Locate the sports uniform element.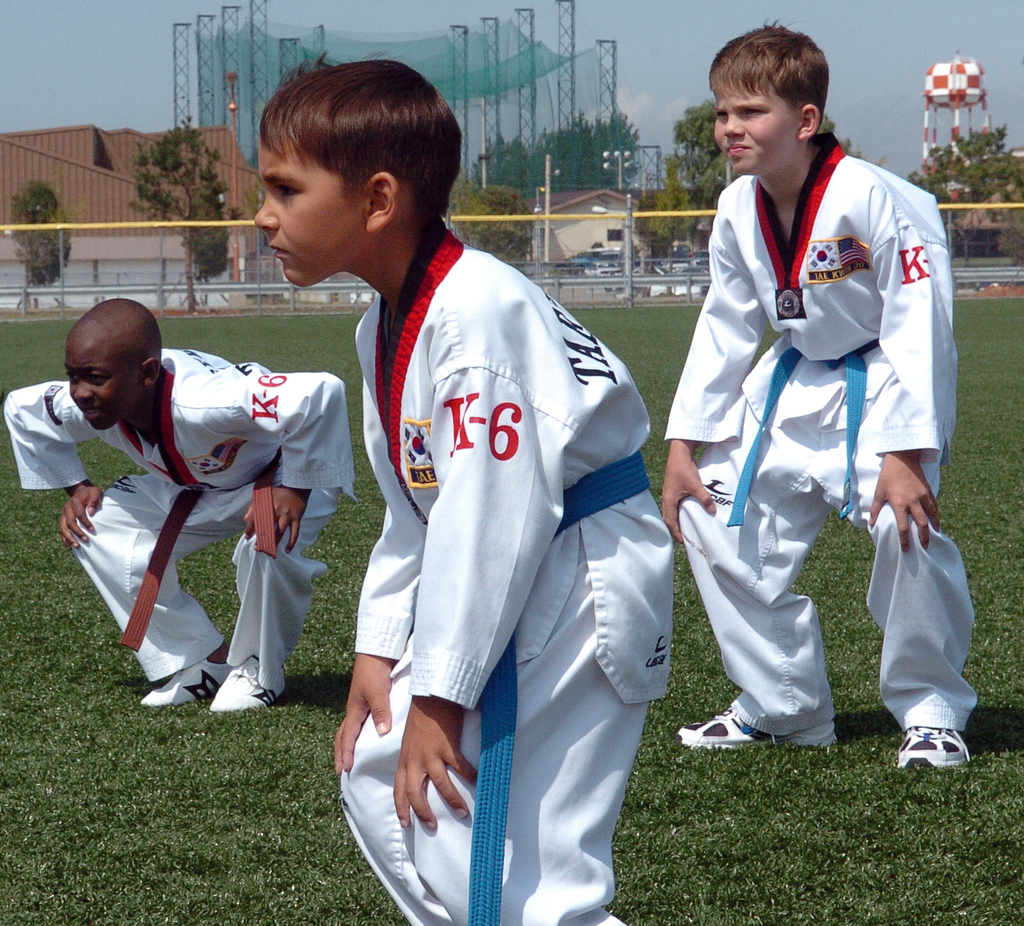
Element bbox: bbox=(6, 342, 362, 692).
